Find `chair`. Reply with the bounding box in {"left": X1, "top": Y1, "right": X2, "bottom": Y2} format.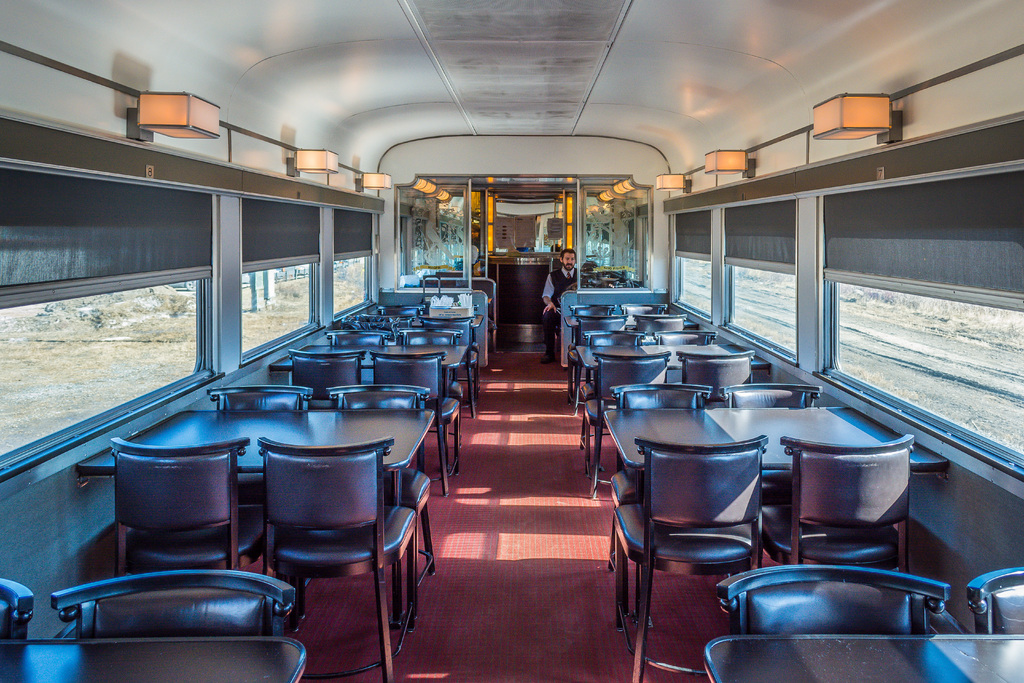
{"left": 56, "top": 562, "right": 296, "bottom": 635}.
